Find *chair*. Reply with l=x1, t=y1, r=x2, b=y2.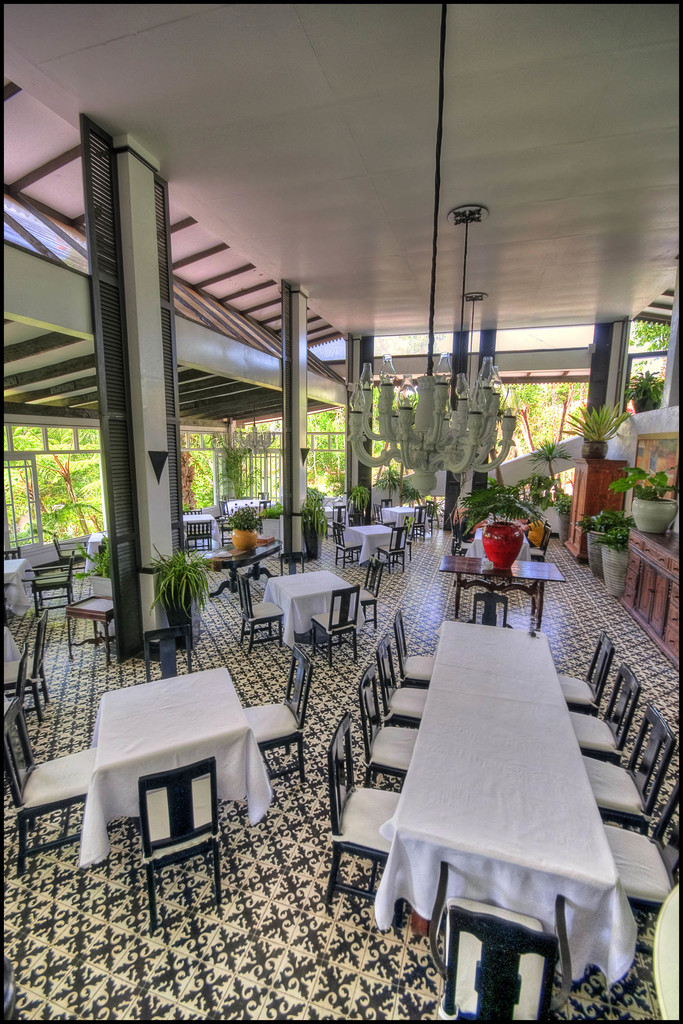
l=20, t=547, r=85, b=618.
